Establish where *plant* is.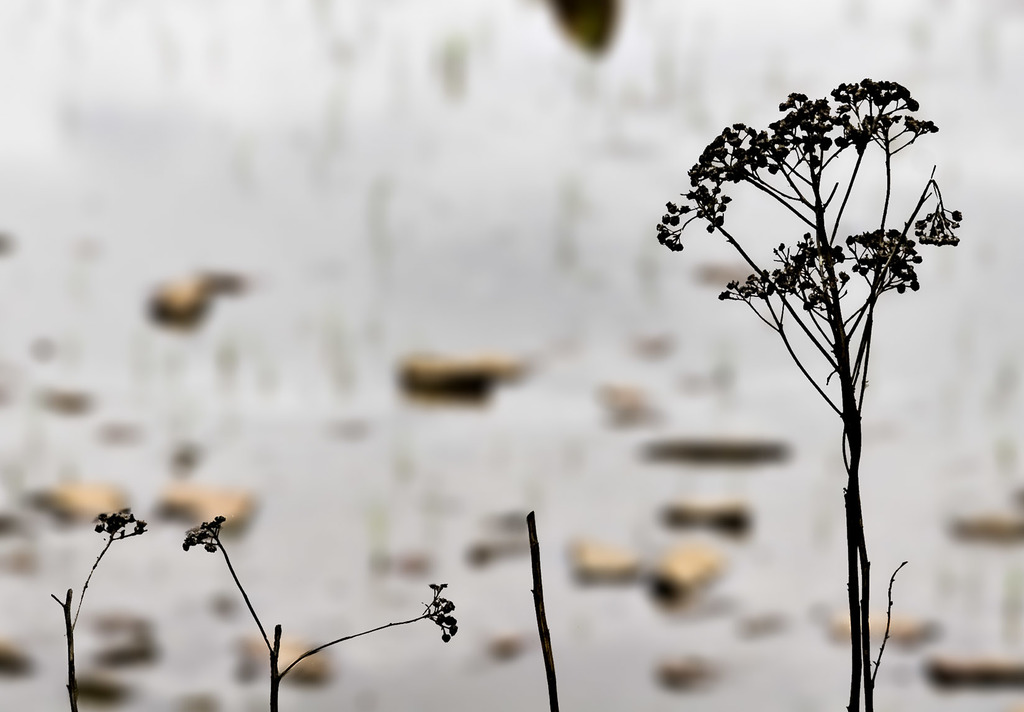
Established at 648/67/971/711.
